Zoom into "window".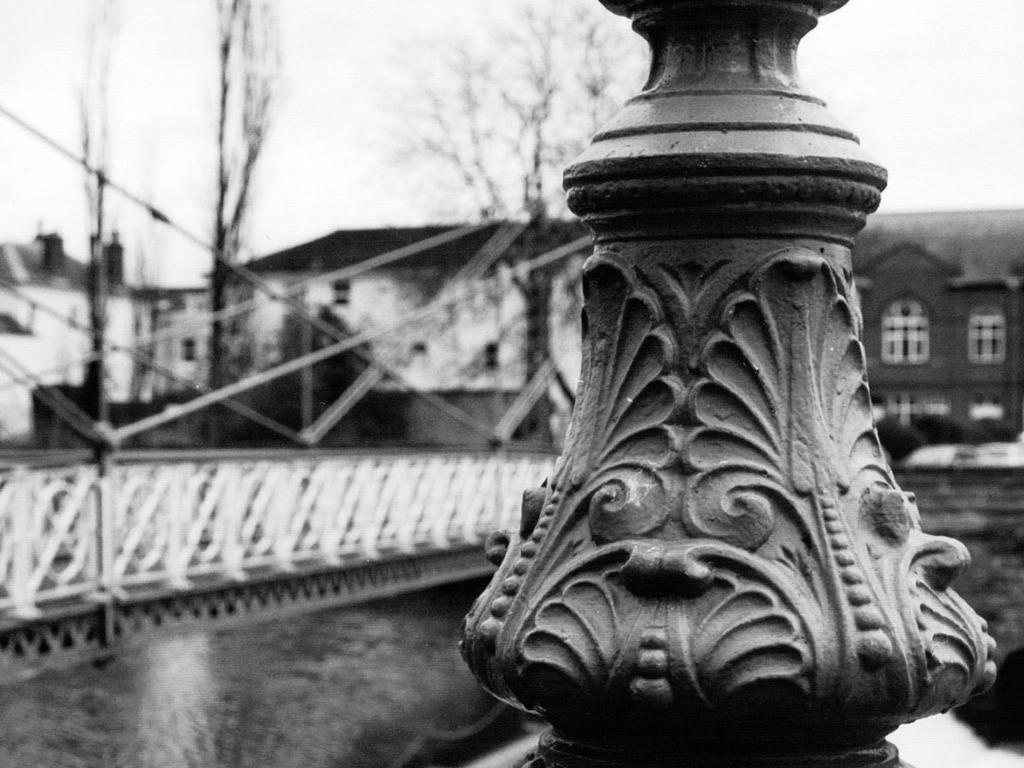
Zoom target: left=408, top=335, right=427, bottom=352.
